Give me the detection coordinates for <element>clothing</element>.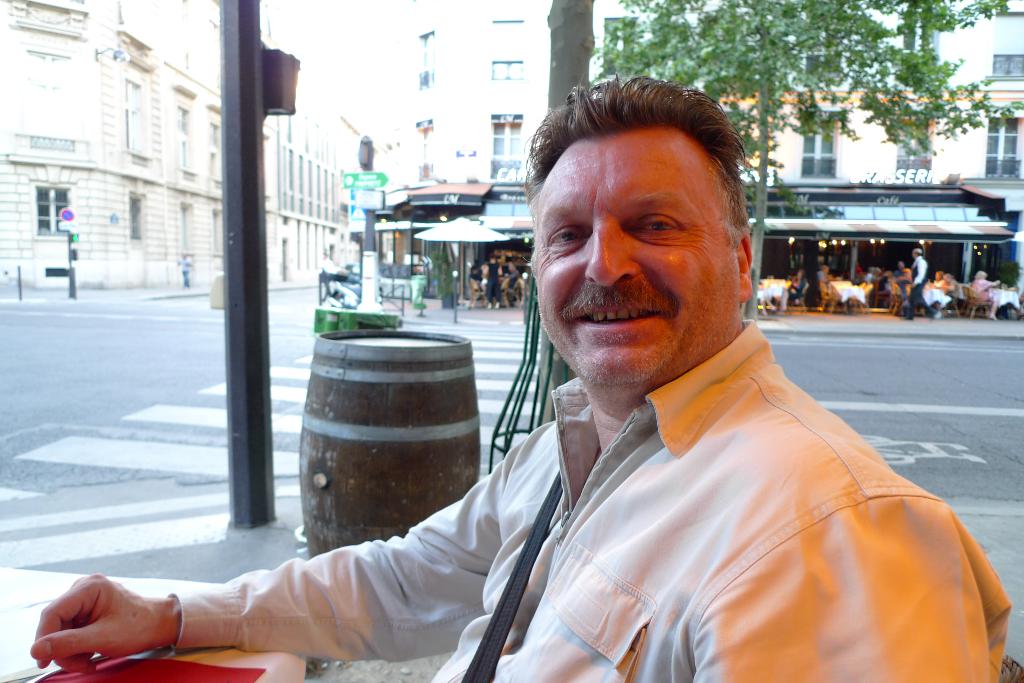
[left=909, top=253, right=927, bottom=310].
